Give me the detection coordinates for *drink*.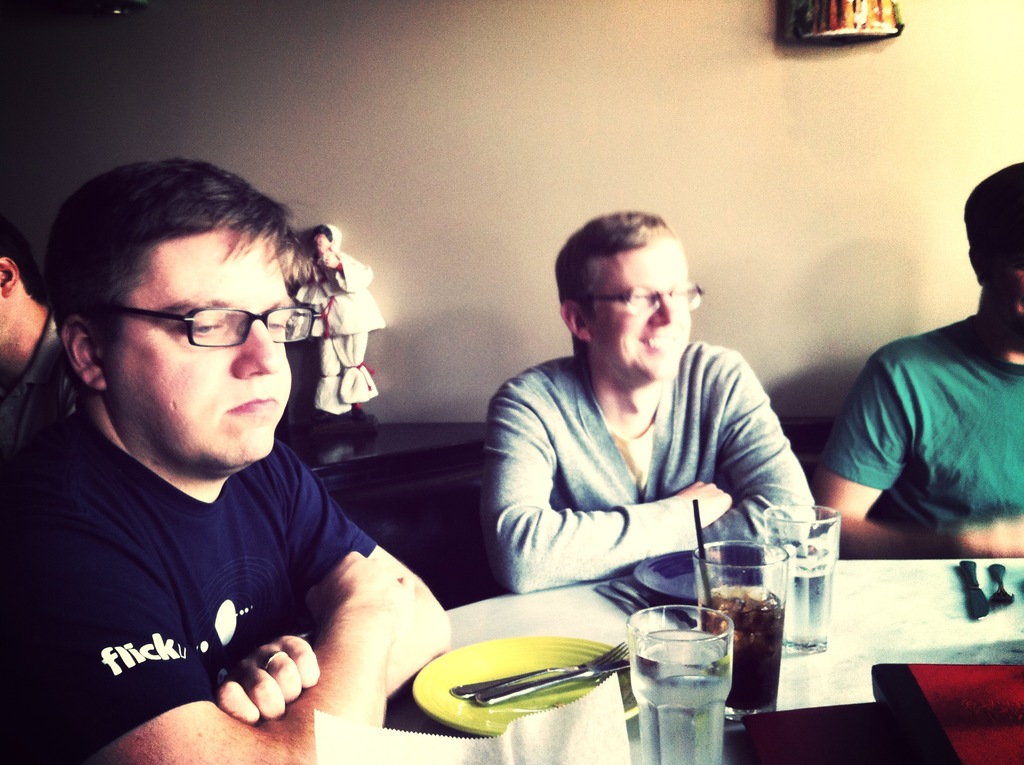
630:642:733:764.
